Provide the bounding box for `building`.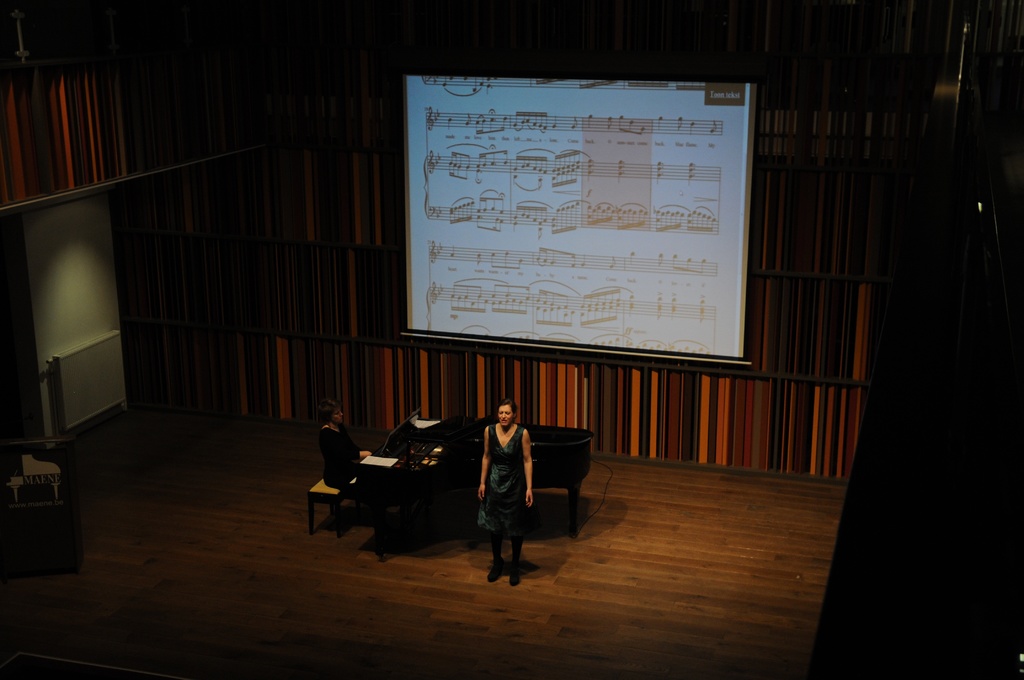
0,0,1023,679.
